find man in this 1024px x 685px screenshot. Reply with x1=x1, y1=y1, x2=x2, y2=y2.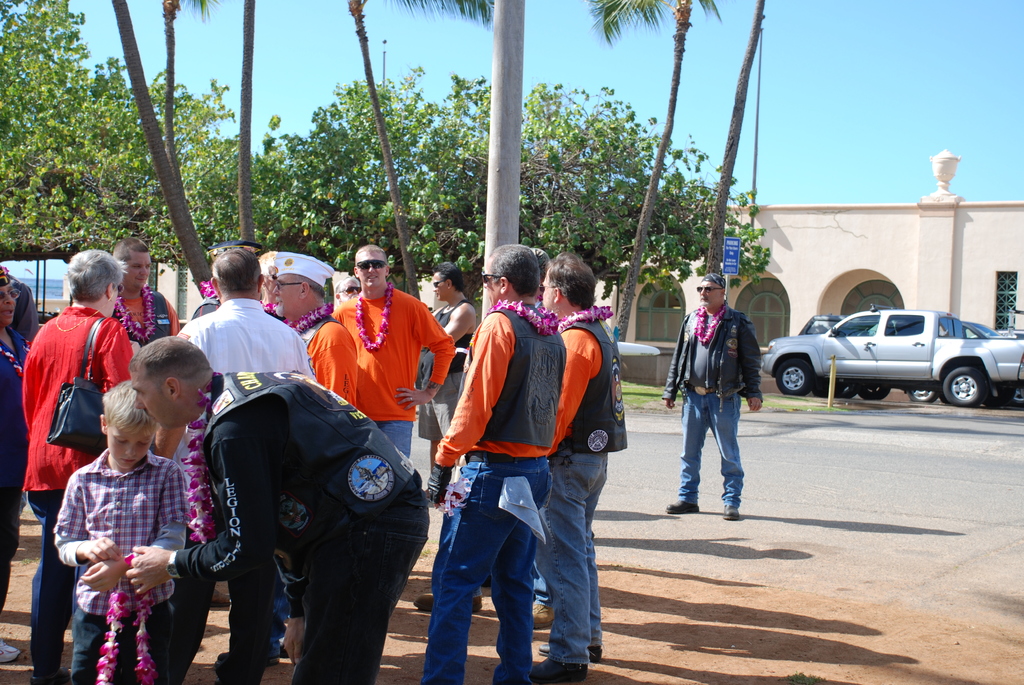
x1=536, y1=250, x2=626, y2=684.
